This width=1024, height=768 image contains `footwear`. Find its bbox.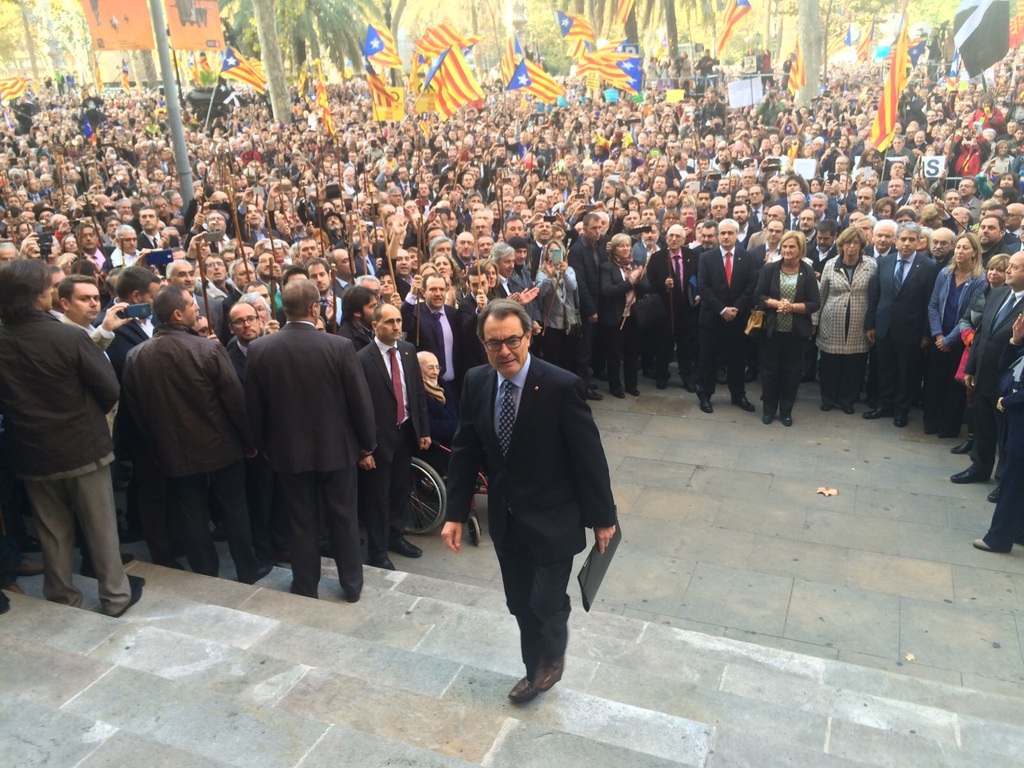
{"x1": 776, "y1": 410, "x2": 792, "y2": 426}.
